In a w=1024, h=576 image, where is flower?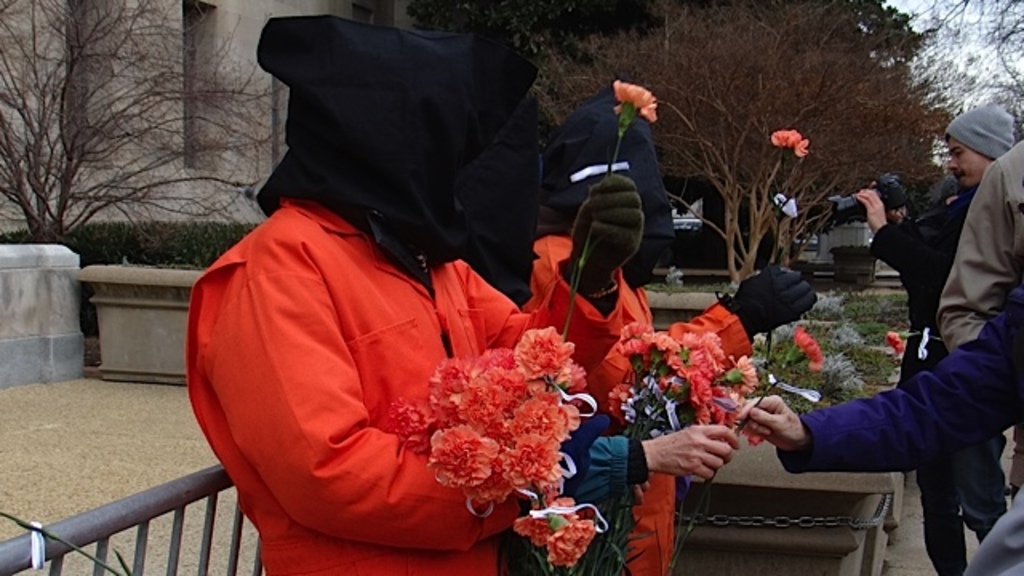
[893, 336, 902, 358].
